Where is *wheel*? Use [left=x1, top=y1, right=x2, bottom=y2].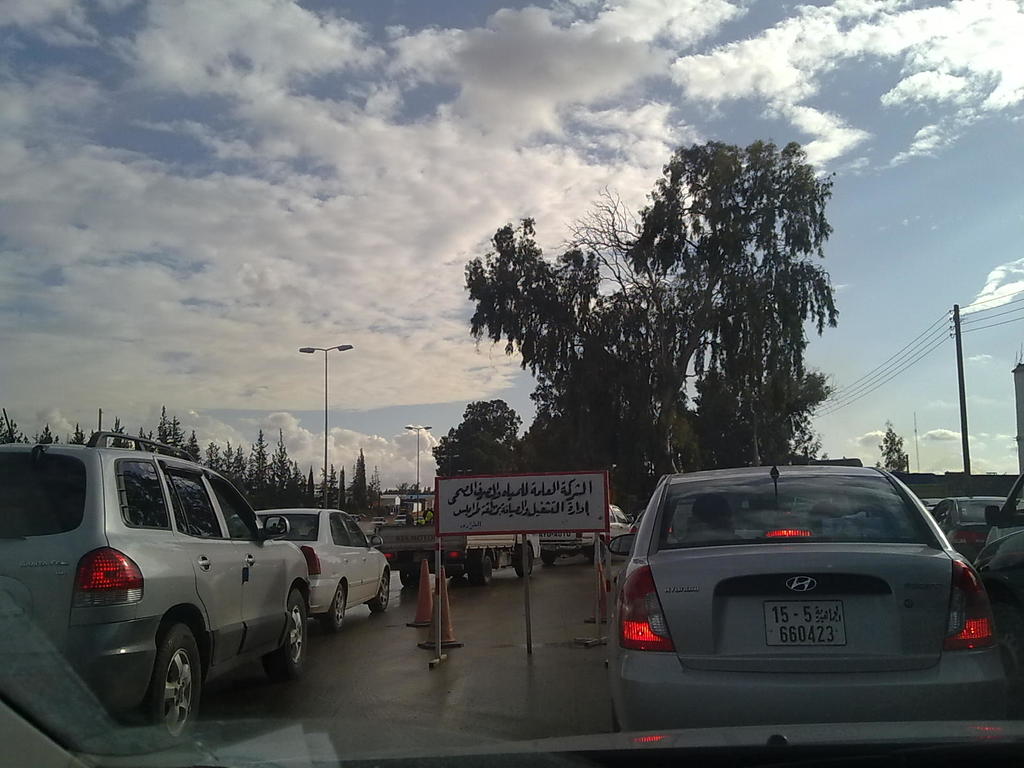
[left=516, top=546, right=536, bottom=579].
